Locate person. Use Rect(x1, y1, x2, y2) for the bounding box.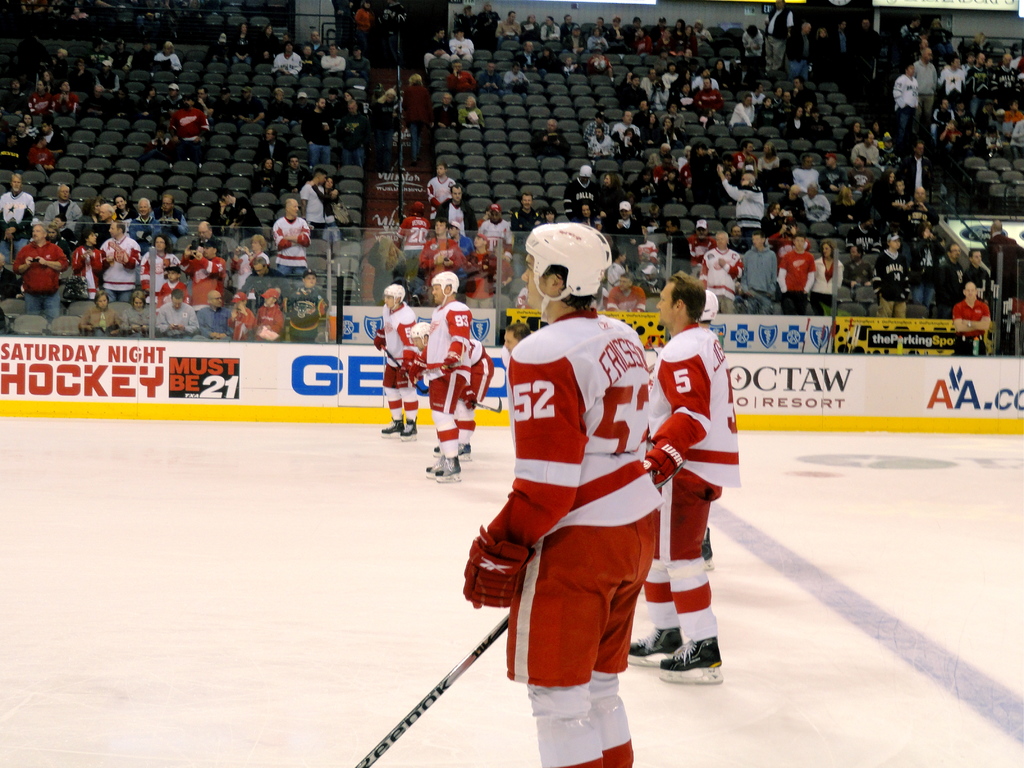
Rect(591, 17, 610, 38).
